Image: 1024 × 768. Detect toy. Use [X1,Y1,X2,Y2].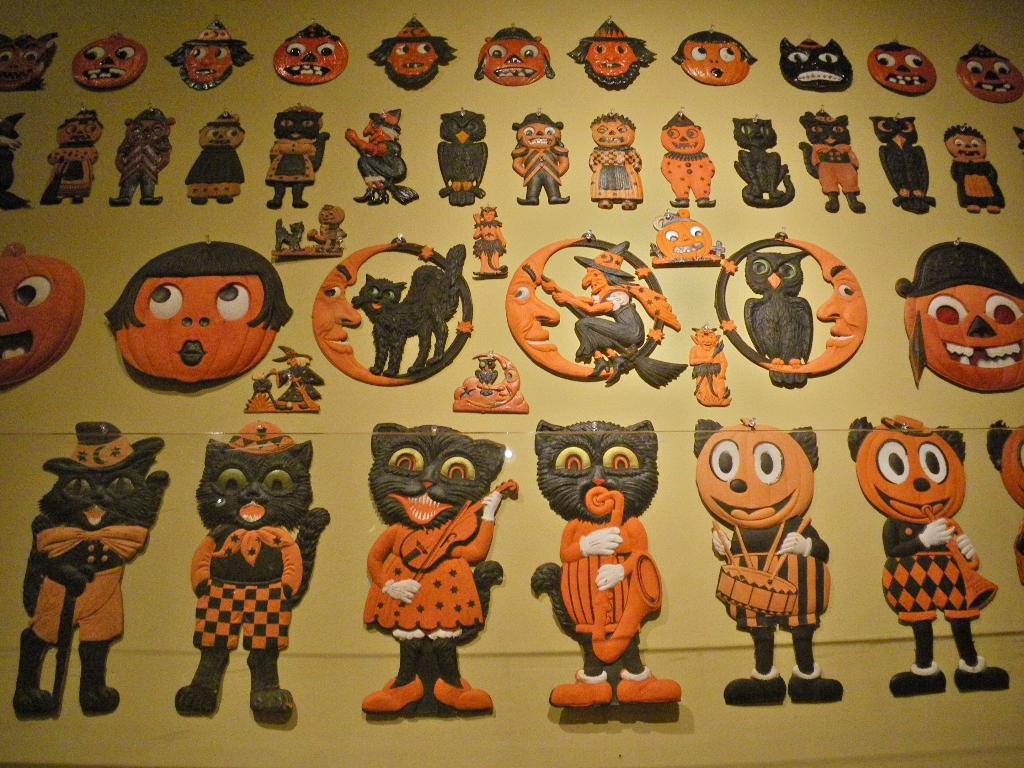
[865,114,938,214].
